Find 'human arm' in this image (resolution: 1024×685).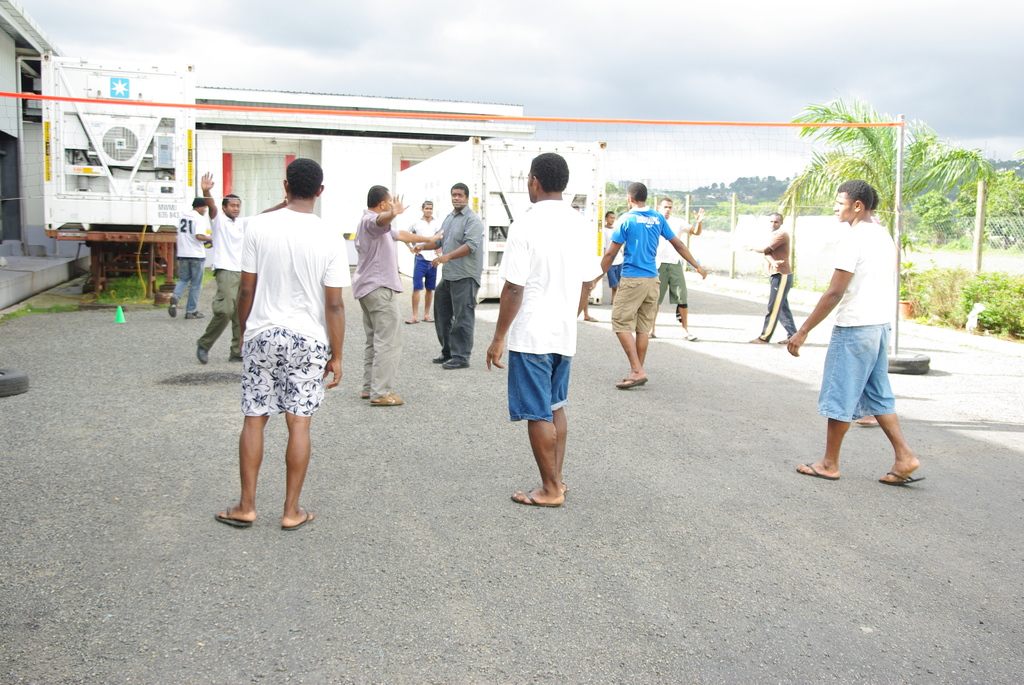
<bbox>485, 221, 534, 370</bbox>.
